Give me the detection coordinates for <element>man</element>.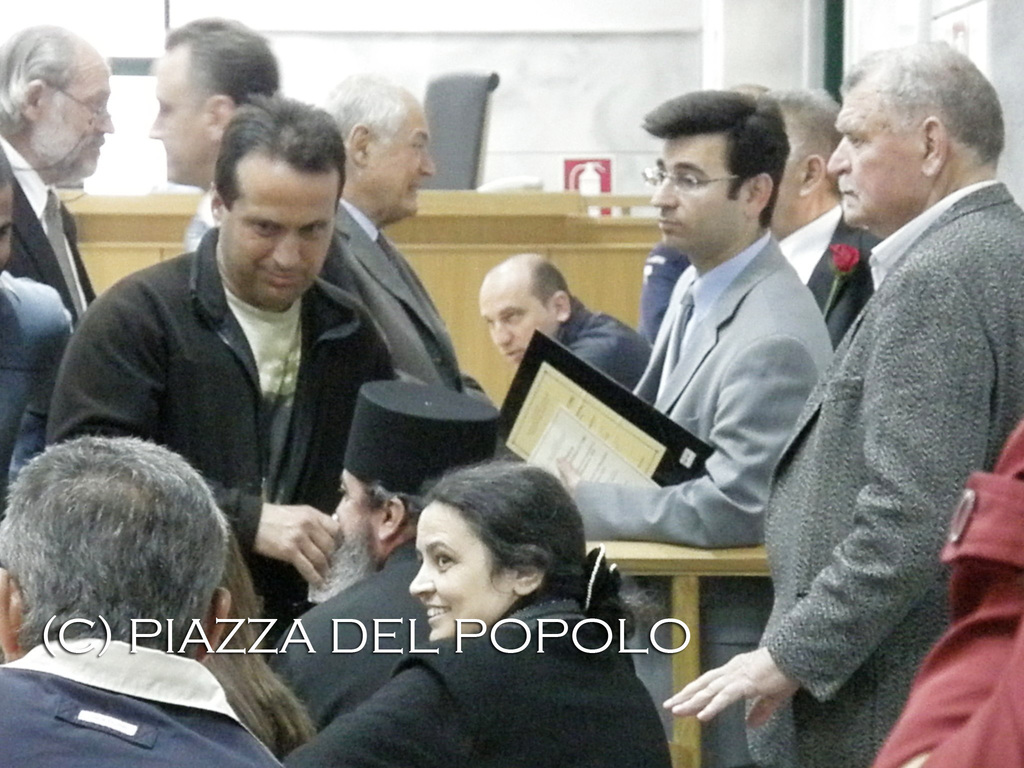
{"left": 558, "top": 89, "right": 835, "bottom": 767}.
